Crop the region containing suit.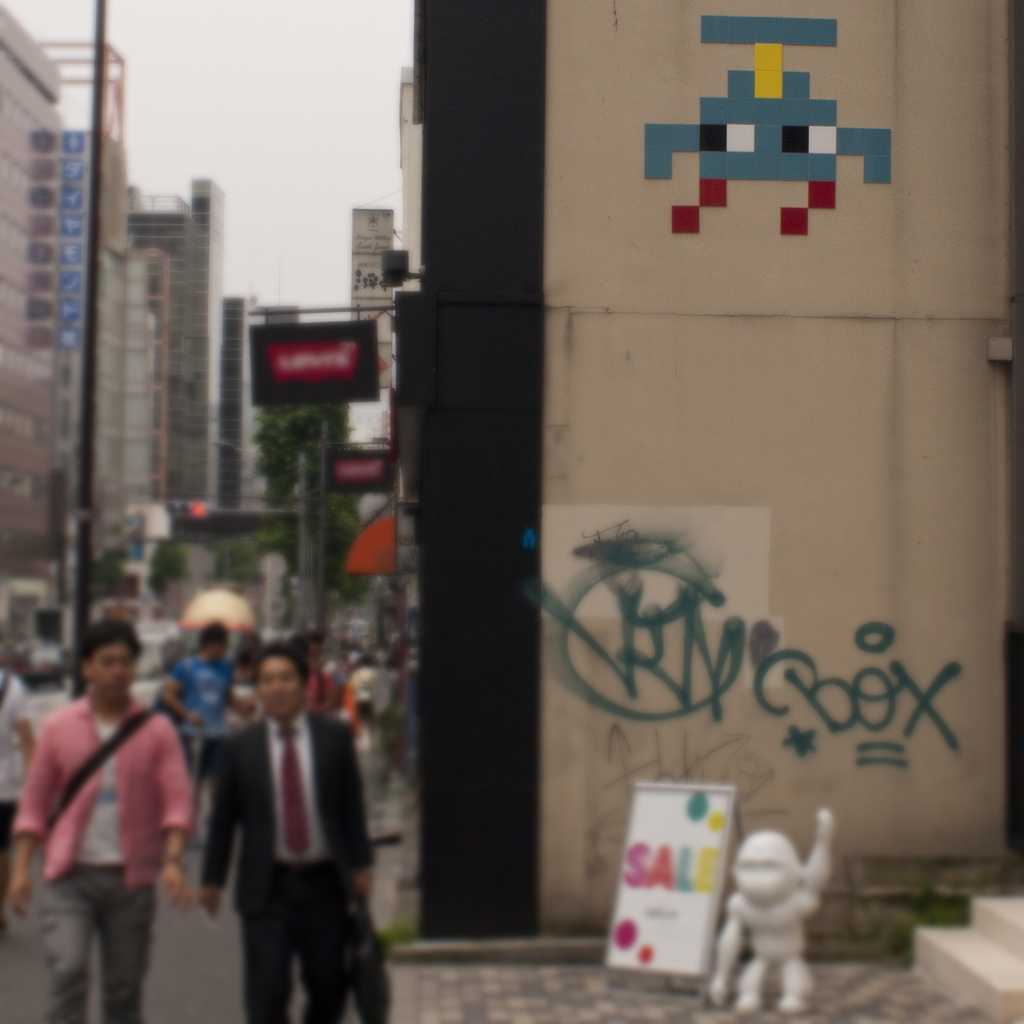
Crop region: 200, 709, 375, 1023.
